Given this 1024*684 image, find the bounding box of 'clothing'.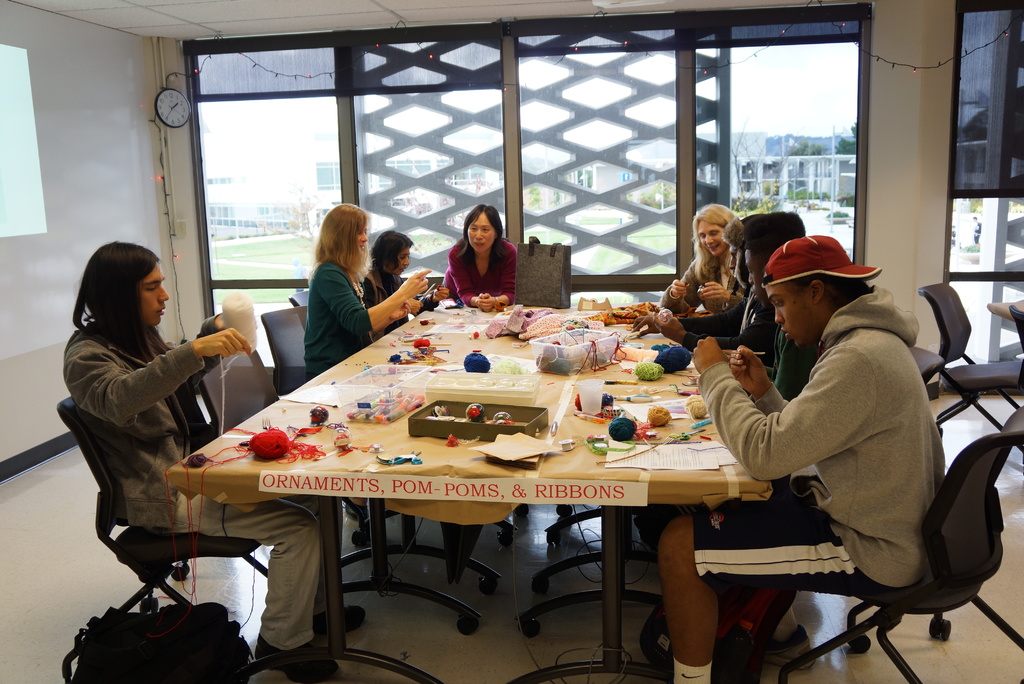
62 312 346 655.
